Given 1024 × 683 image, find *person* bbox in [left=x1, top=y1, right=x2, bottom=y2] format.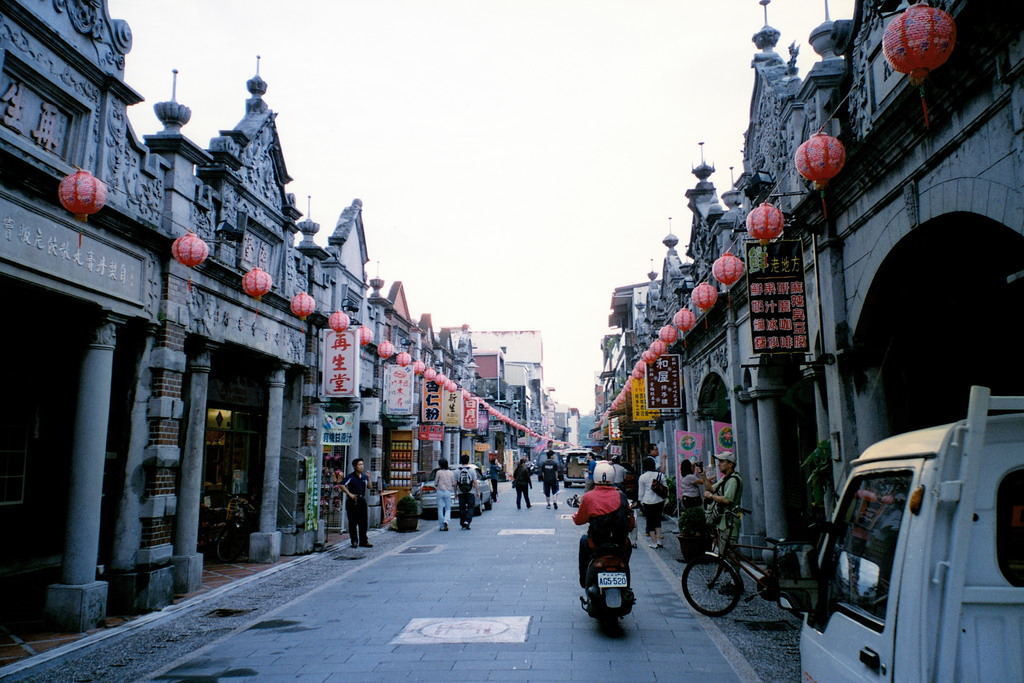
[left=488, top=455, right=502, bottom=502].
